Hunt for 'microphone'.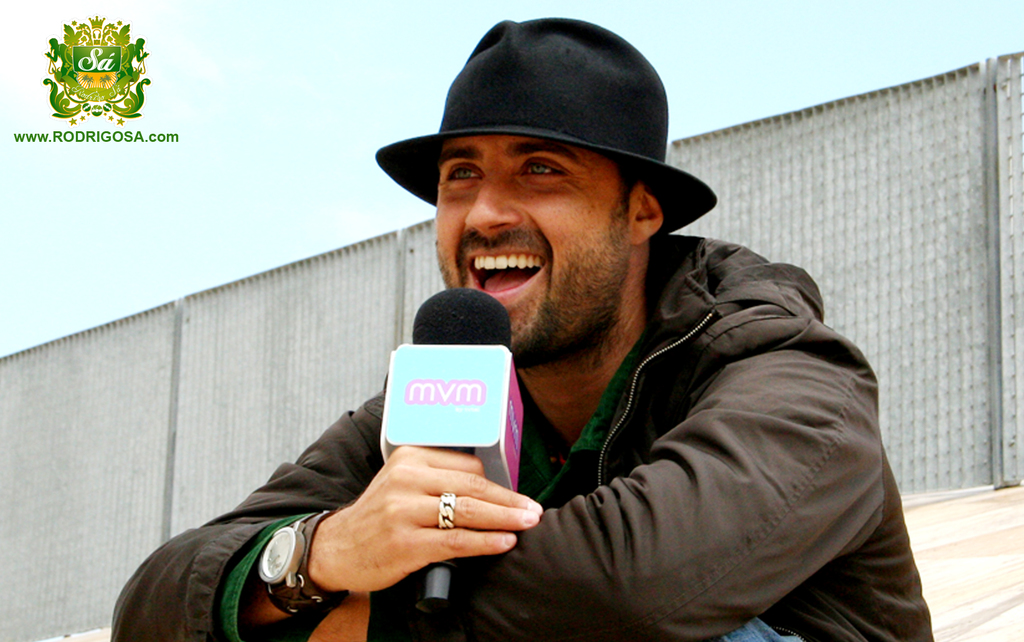
Hunted down at x1=380 y1=284 x2=524 y2=618.
